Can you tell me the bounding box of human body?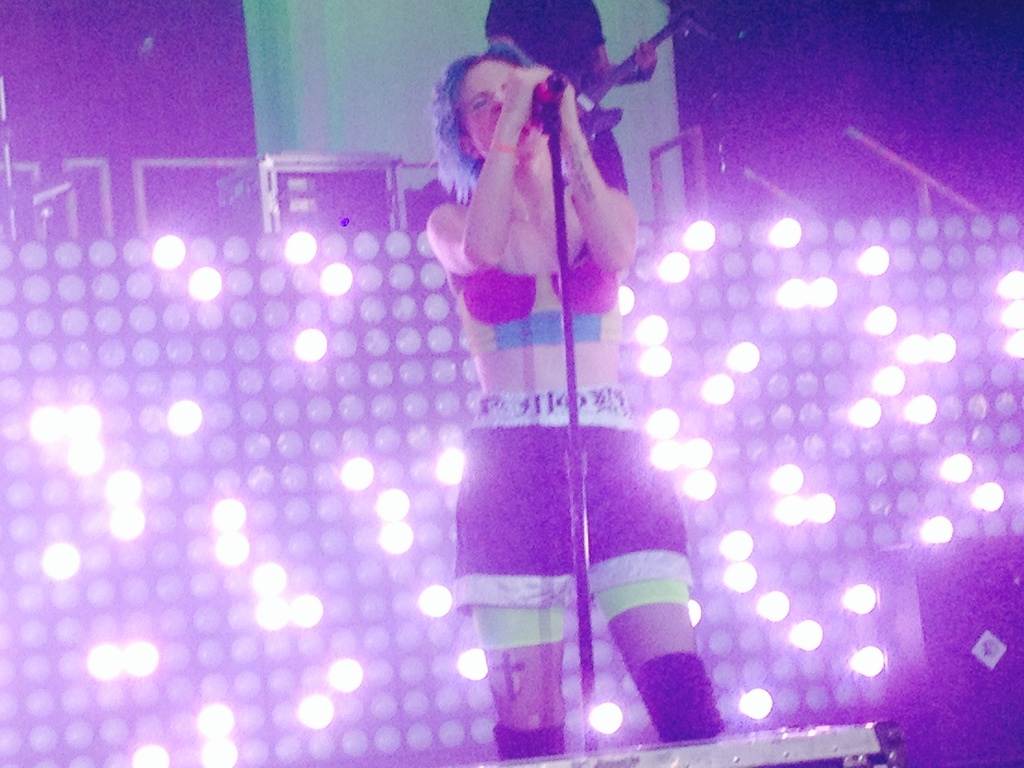
415/10/692/767.
